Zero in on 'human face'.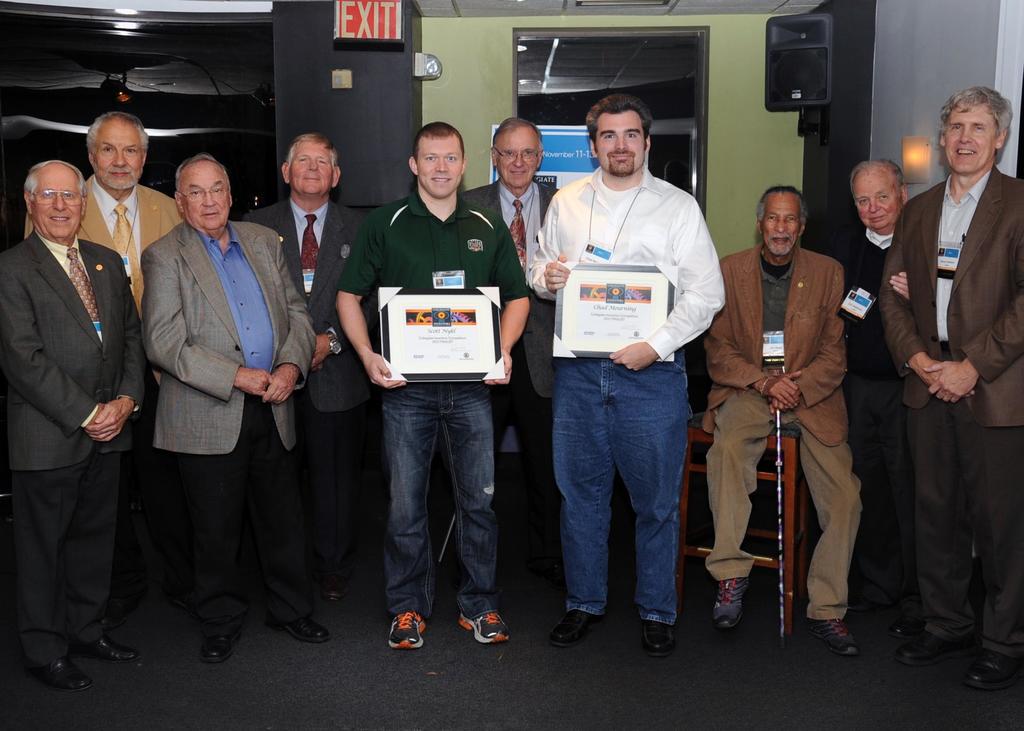
Zeroed in: bbox=(37, 171, 81, 243).
